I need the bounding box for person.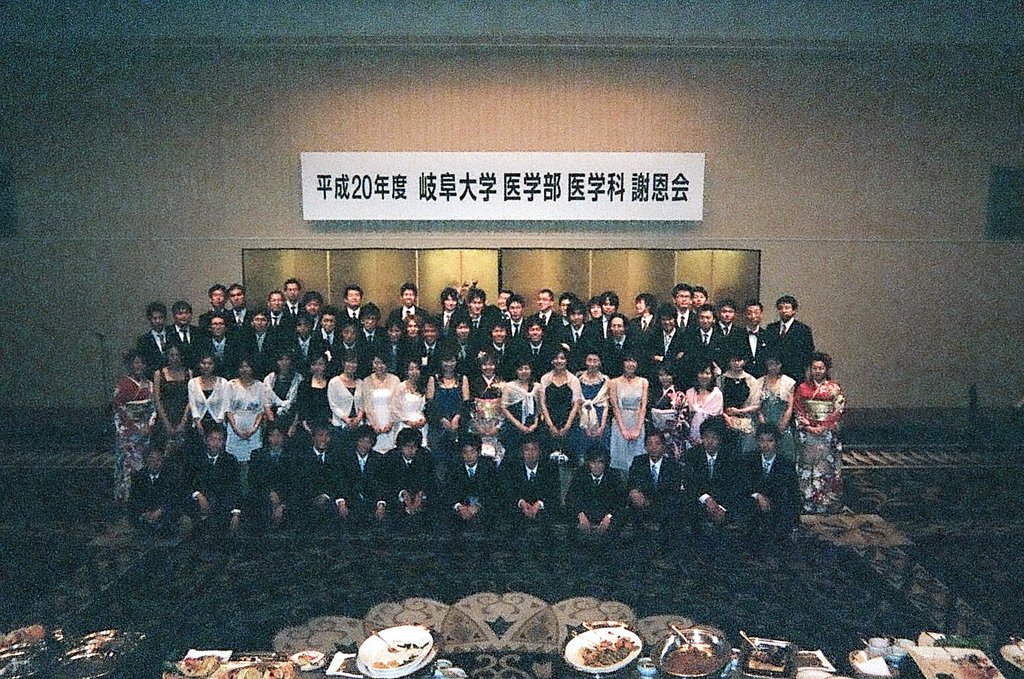
Here it is: [x1=733, y1=422, x2=804, y2=540].
